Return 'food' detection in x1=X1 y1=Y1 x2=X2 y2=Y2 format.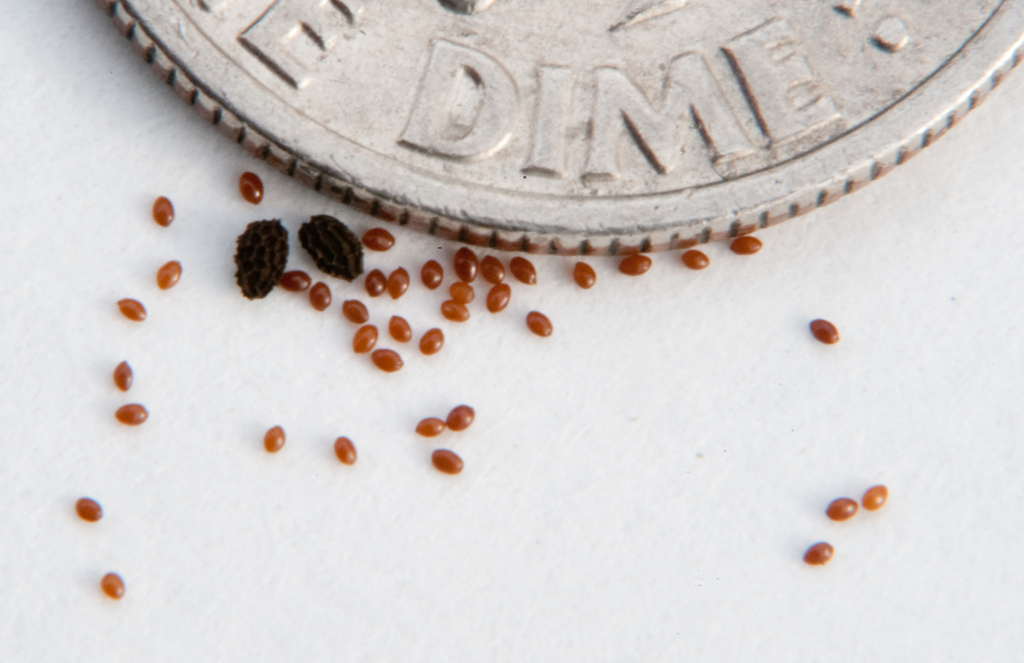
x1=484 y1=279 x2=511 y2=313.
